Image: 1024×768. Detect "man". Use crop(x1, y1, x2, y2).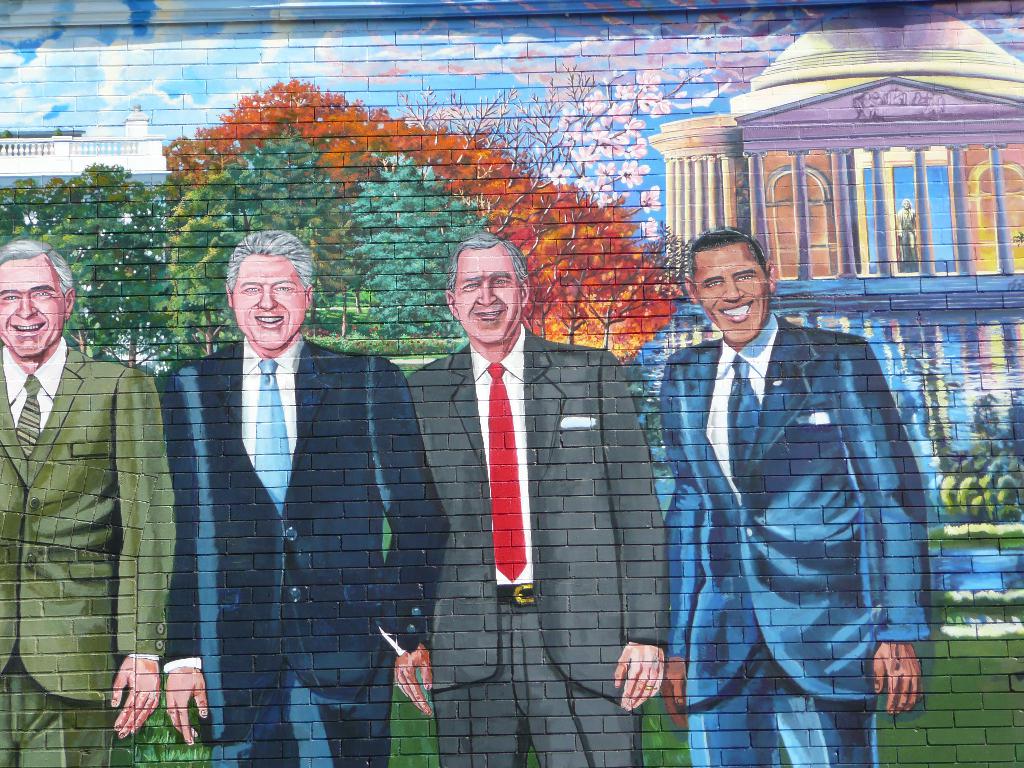
crop(627, 203, 931, 751).
